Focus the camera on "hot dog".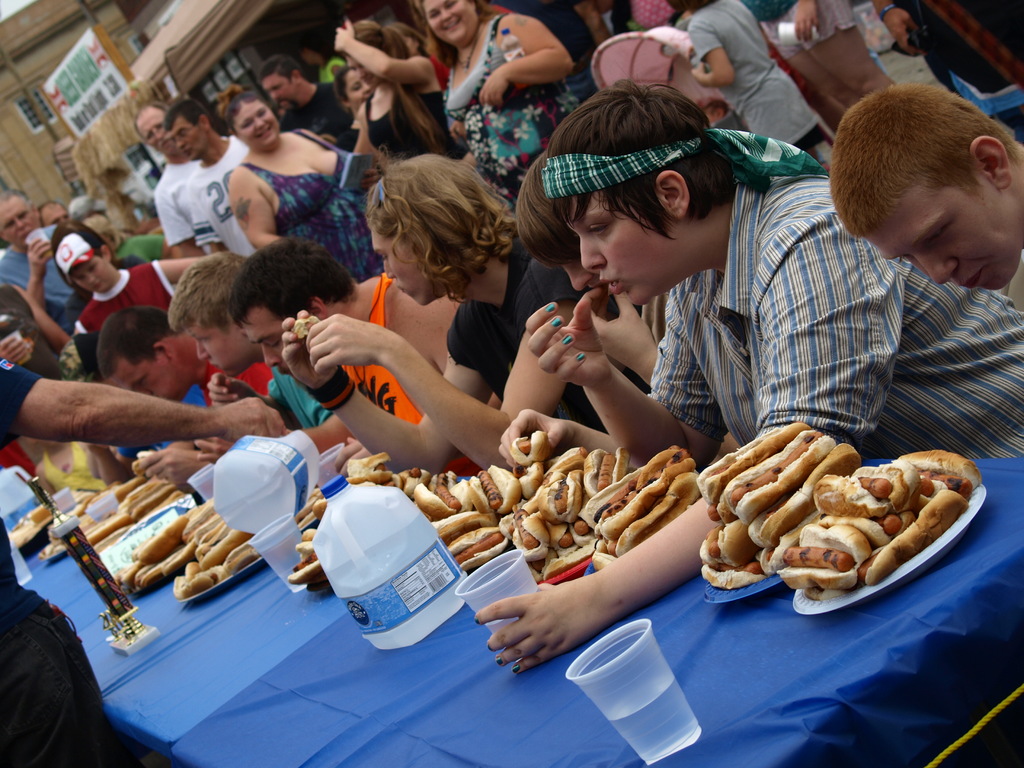
Focus region: BBox(783, 529, 870, 594).
